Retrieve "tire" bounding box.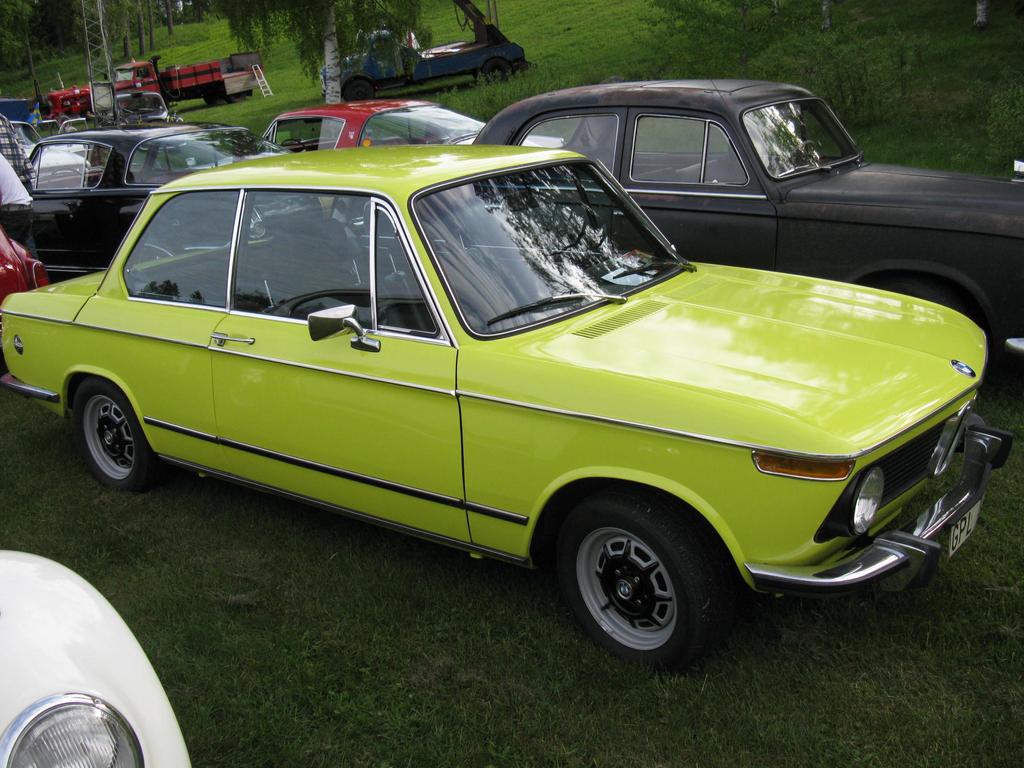
Bounding box: bbox(81, 111, 97, 119).
